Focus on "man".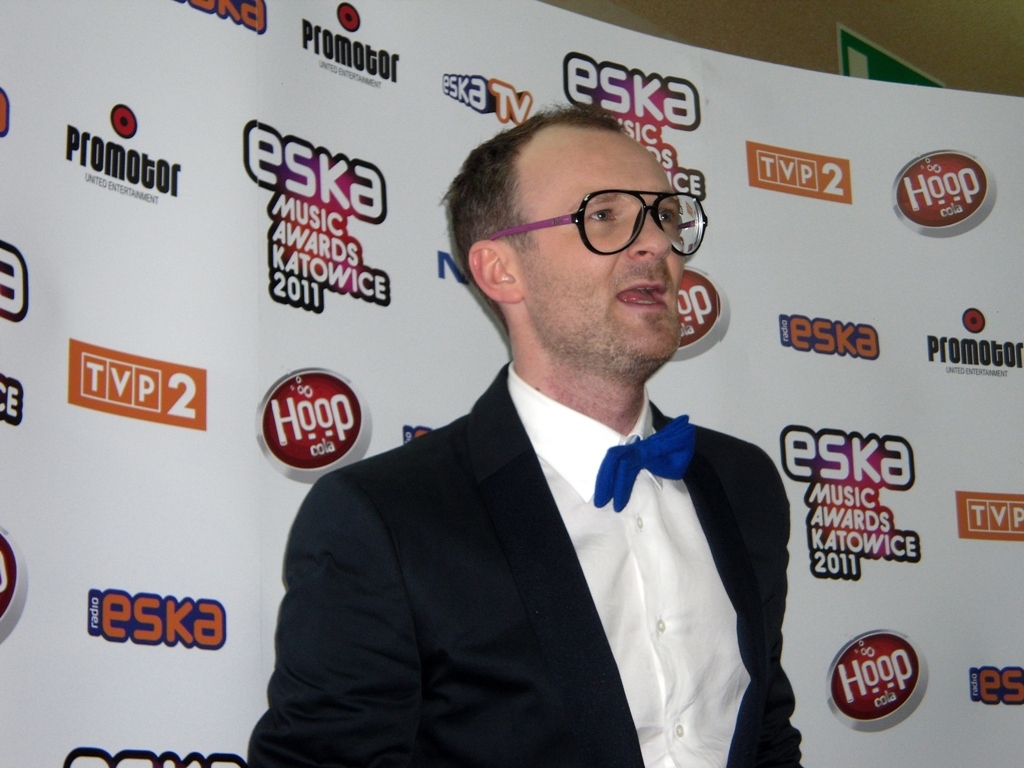
Focused at box(246, 105, 820, 767).
